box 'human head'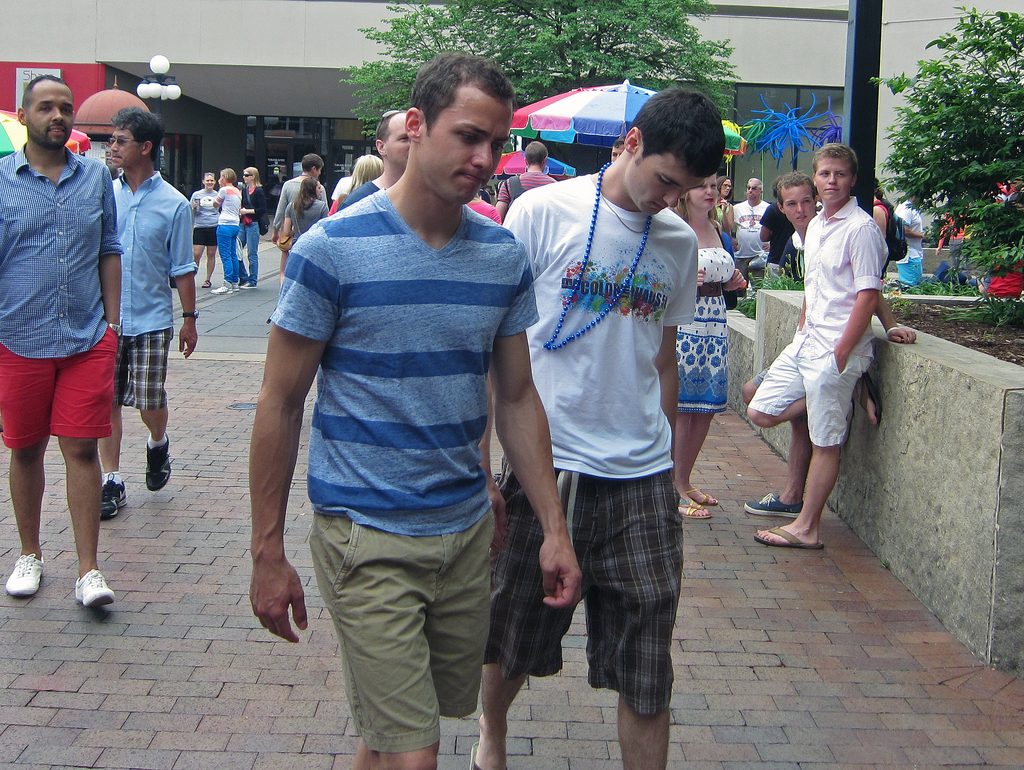
218 167 238 184
